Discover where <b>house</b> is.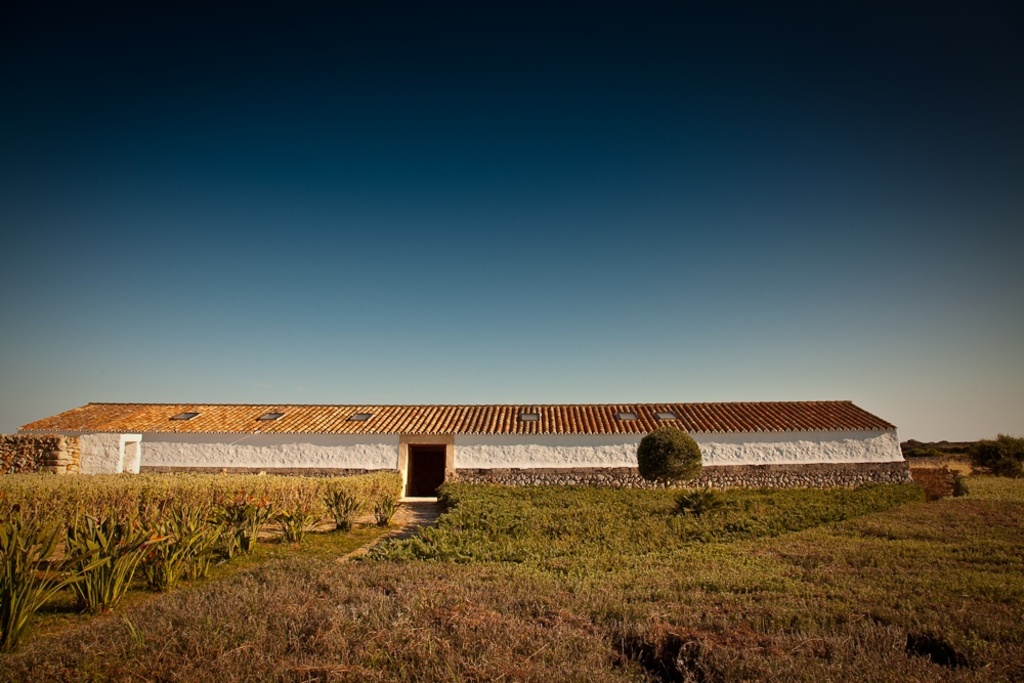
Discovered at rect(6, 337, 931, 560).
